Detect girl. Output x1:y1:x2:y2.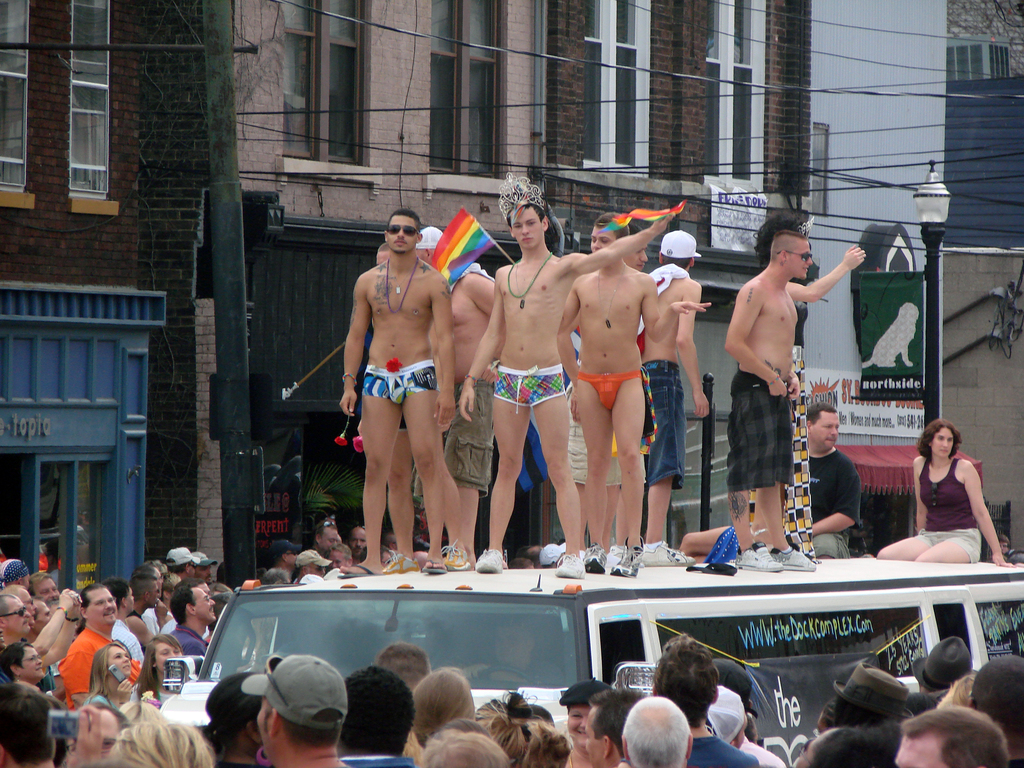
881:417:1023:569.
